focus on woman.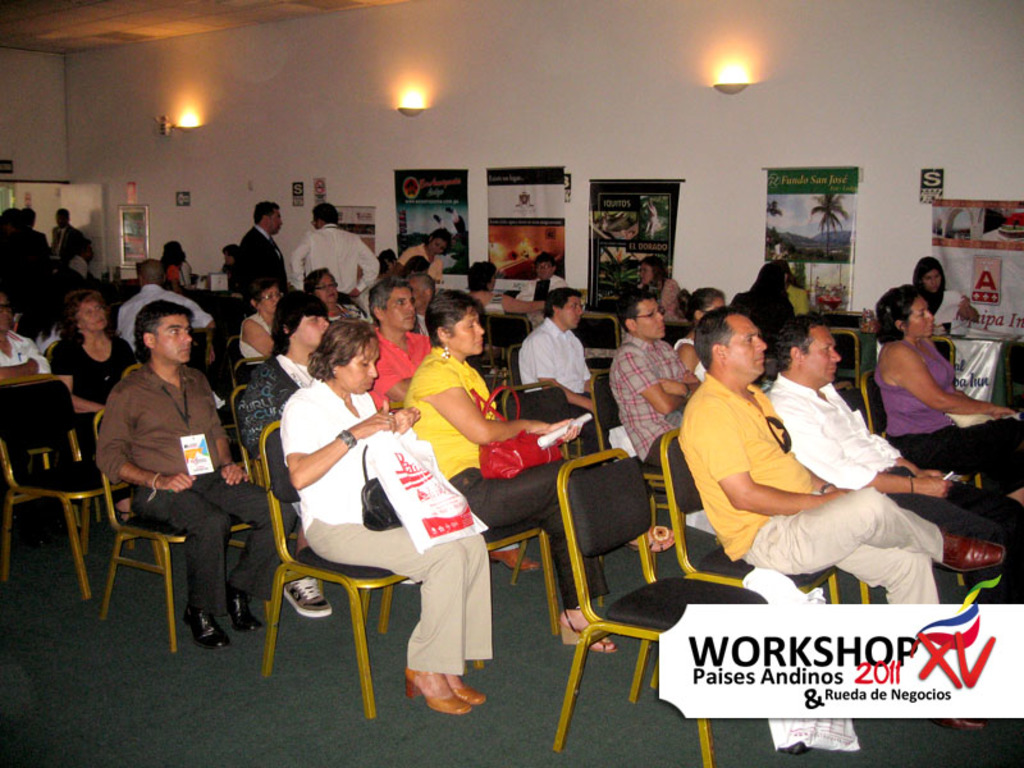
Focused at {"left": 906, "top": 251, "right": 987, "bottom": 338}.
